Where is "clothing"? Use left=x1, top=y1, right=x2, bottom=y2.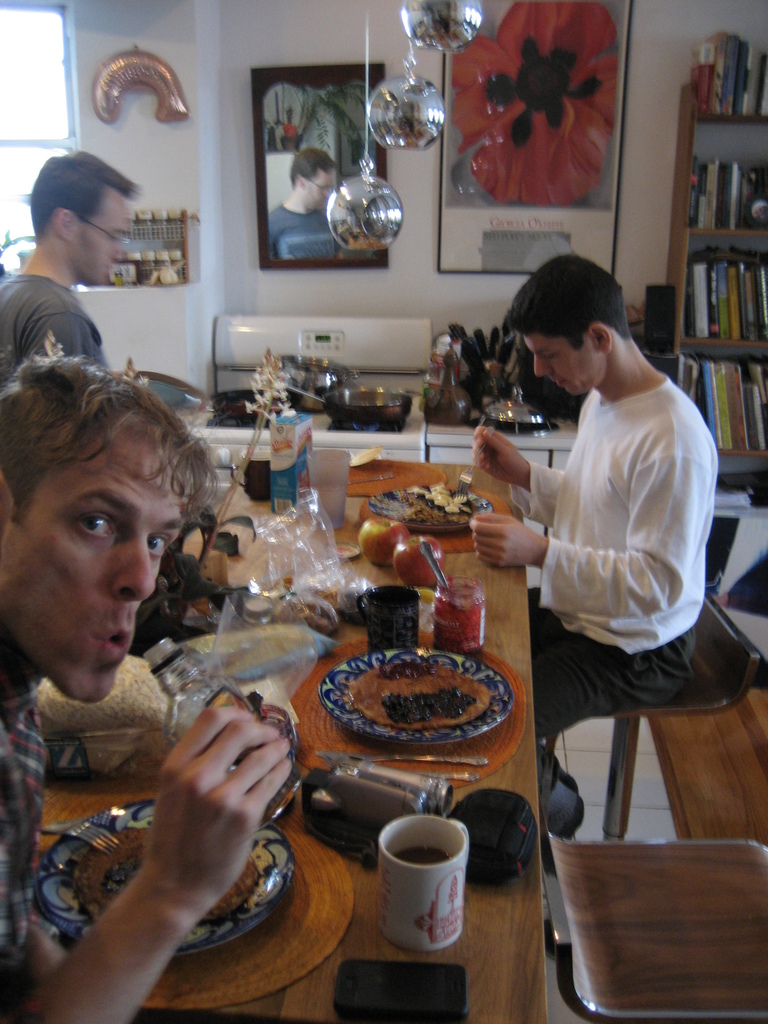
left=0, top=269, right=108, bottom=379.
